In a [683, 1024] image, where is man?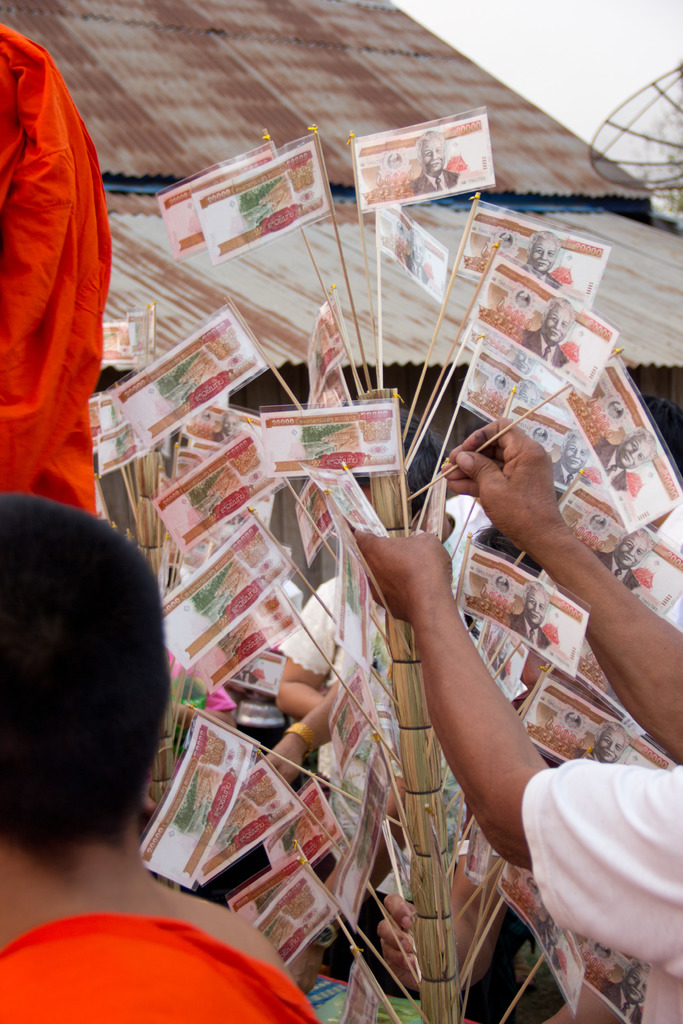
crop(351, 417, 682, 1023).
